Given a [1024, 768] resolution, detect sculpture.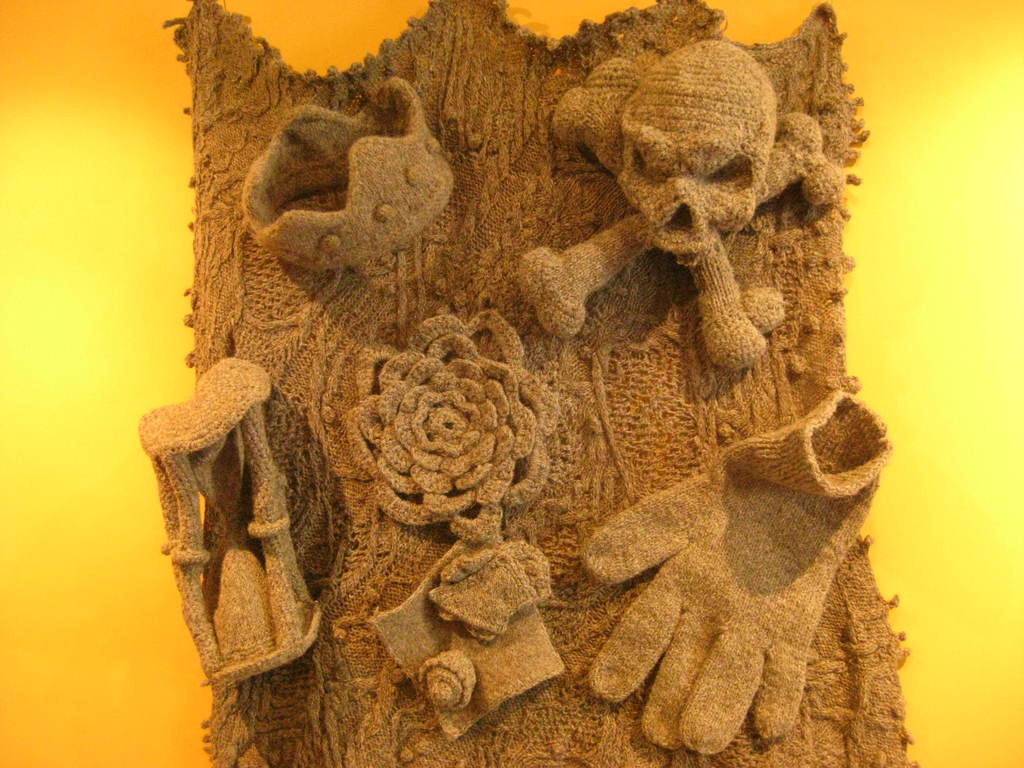
95:0:904:723.
